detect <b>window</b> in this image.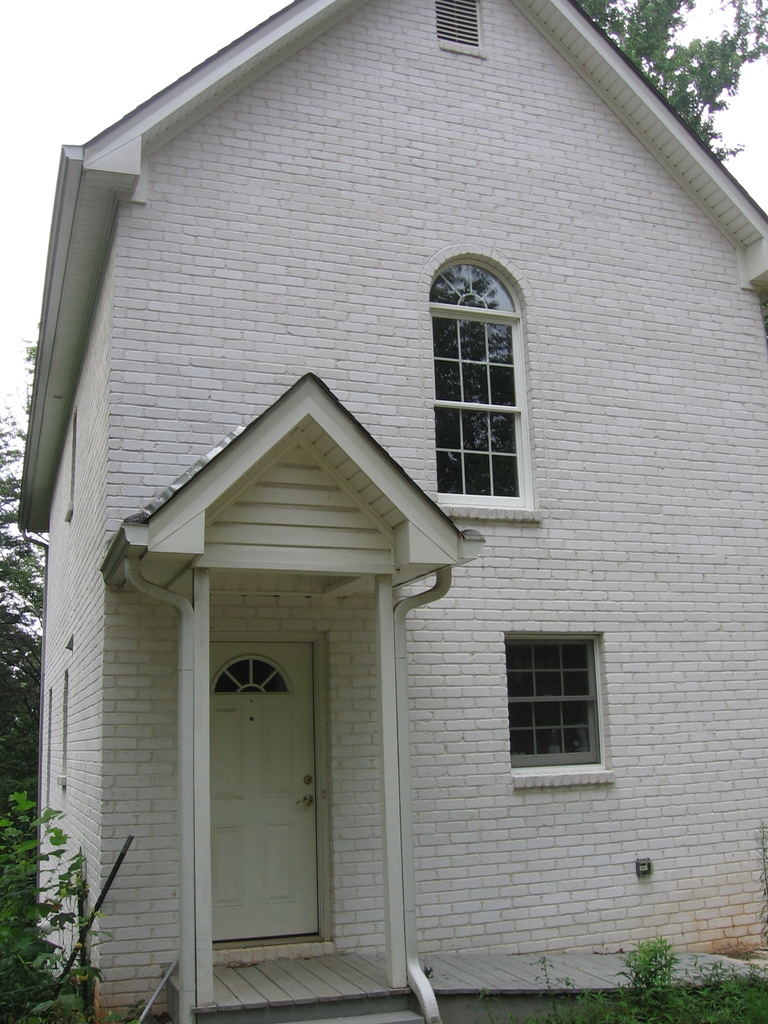
Detection: BBox(431, 264, 538, 523).
